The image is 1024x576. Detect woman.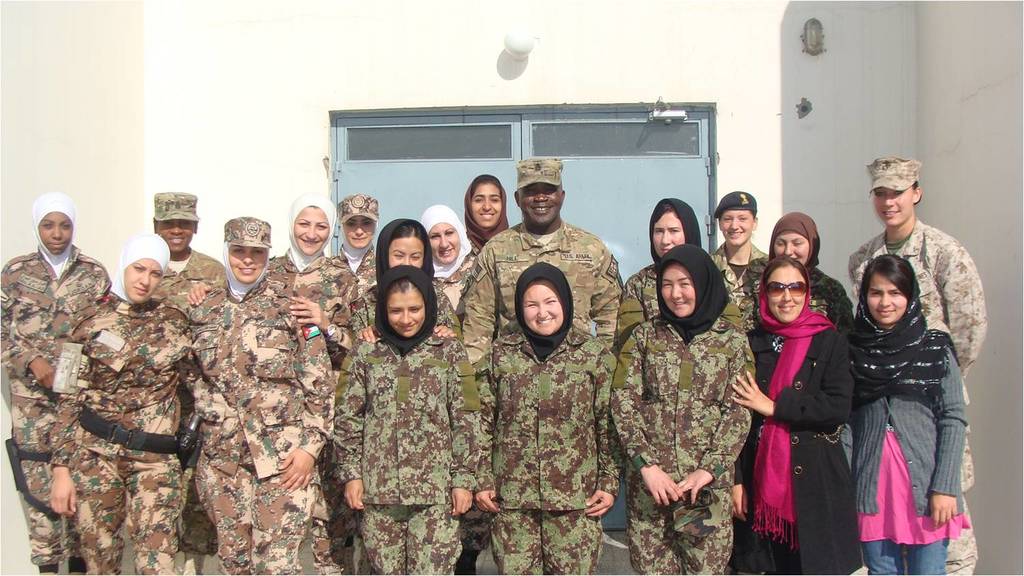
Detection: (616, 247, 769, 568).
